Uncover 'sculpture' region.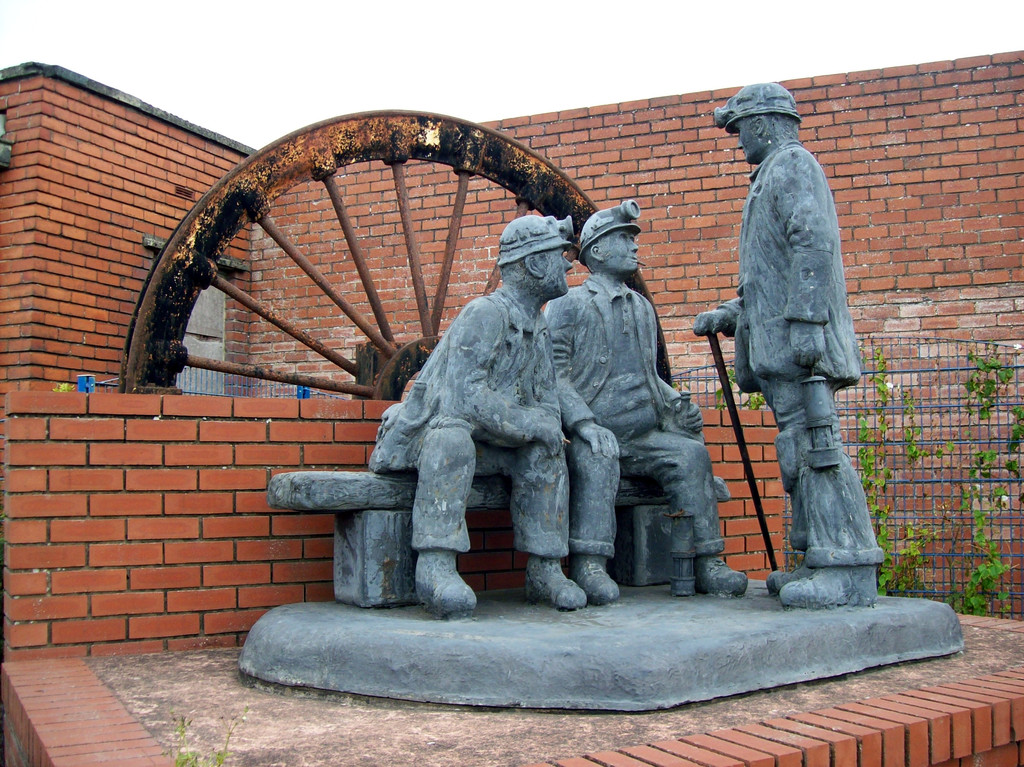
Uncovered: locate(369, 212, 589, 622).
